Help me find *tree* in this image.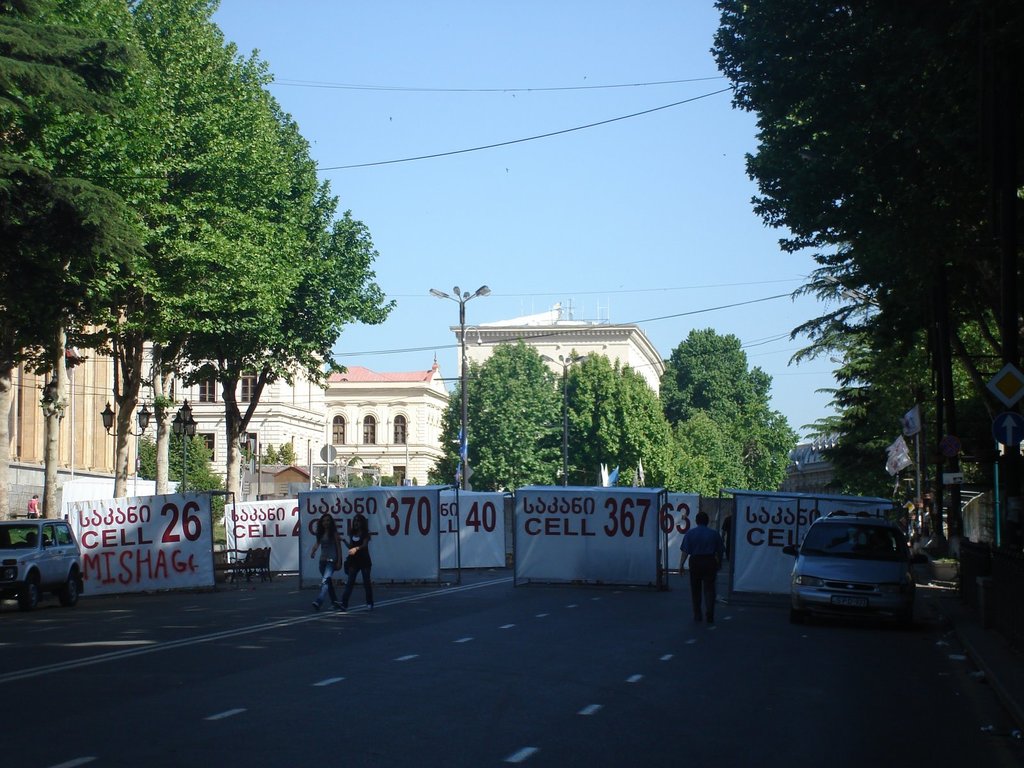
Found it: (left=60, top=0, right=324, bottom=535).
